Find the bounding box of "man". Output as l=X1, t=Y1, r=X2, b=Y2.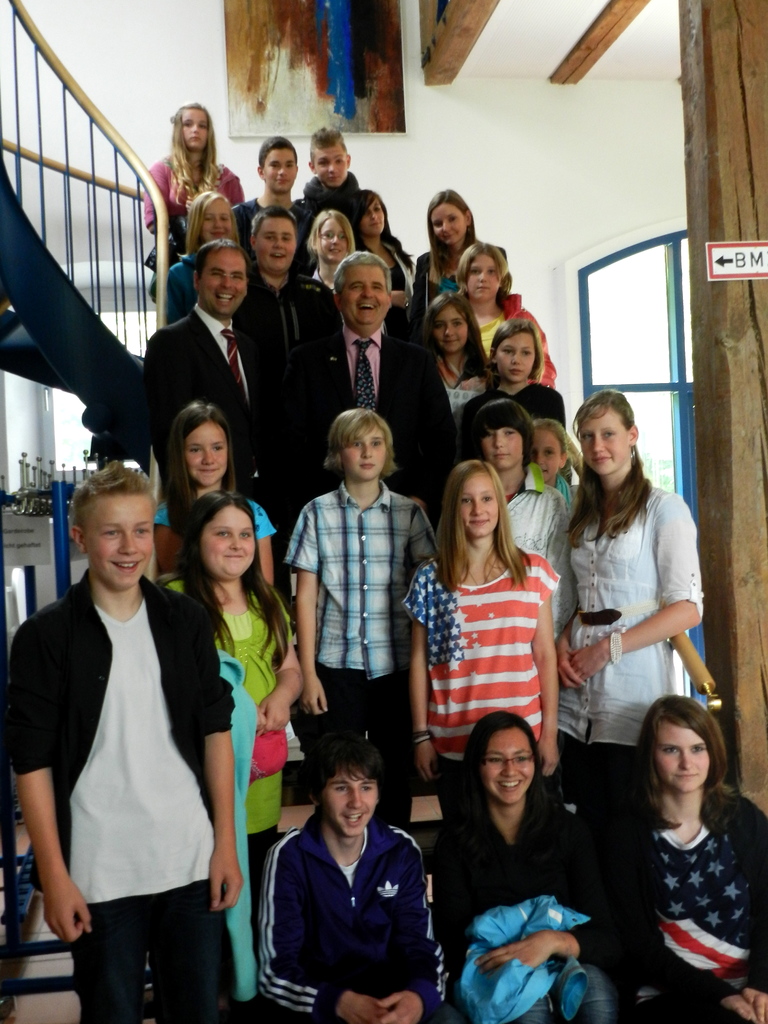
l=140, t=225, r=305, b=601.
